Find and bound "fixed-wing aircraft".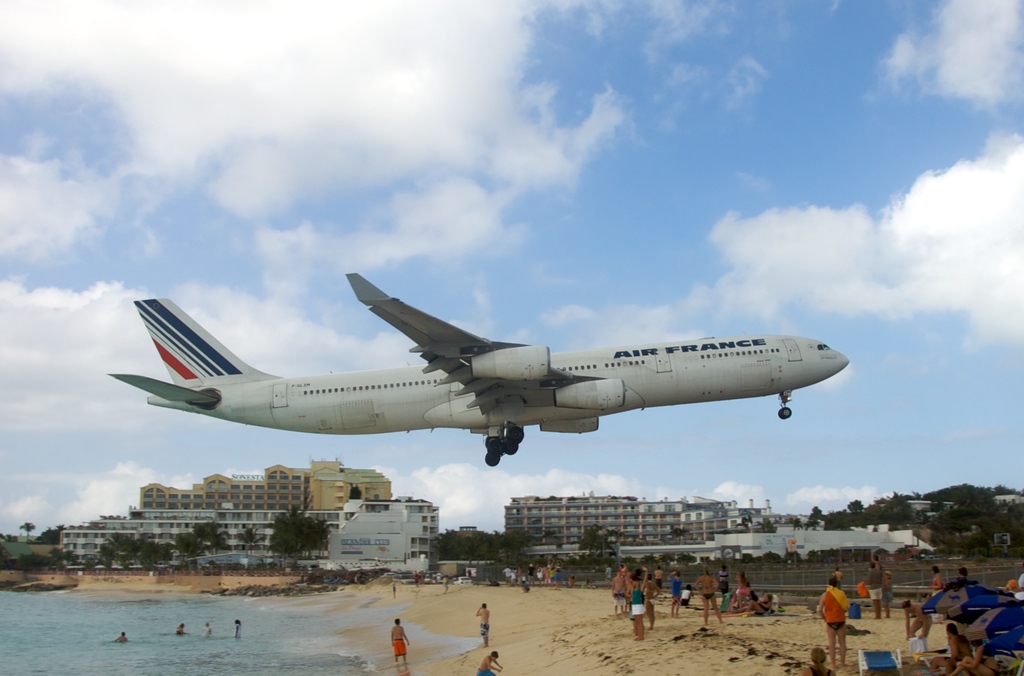
Bound: crop(109, 270, 852, 465).
